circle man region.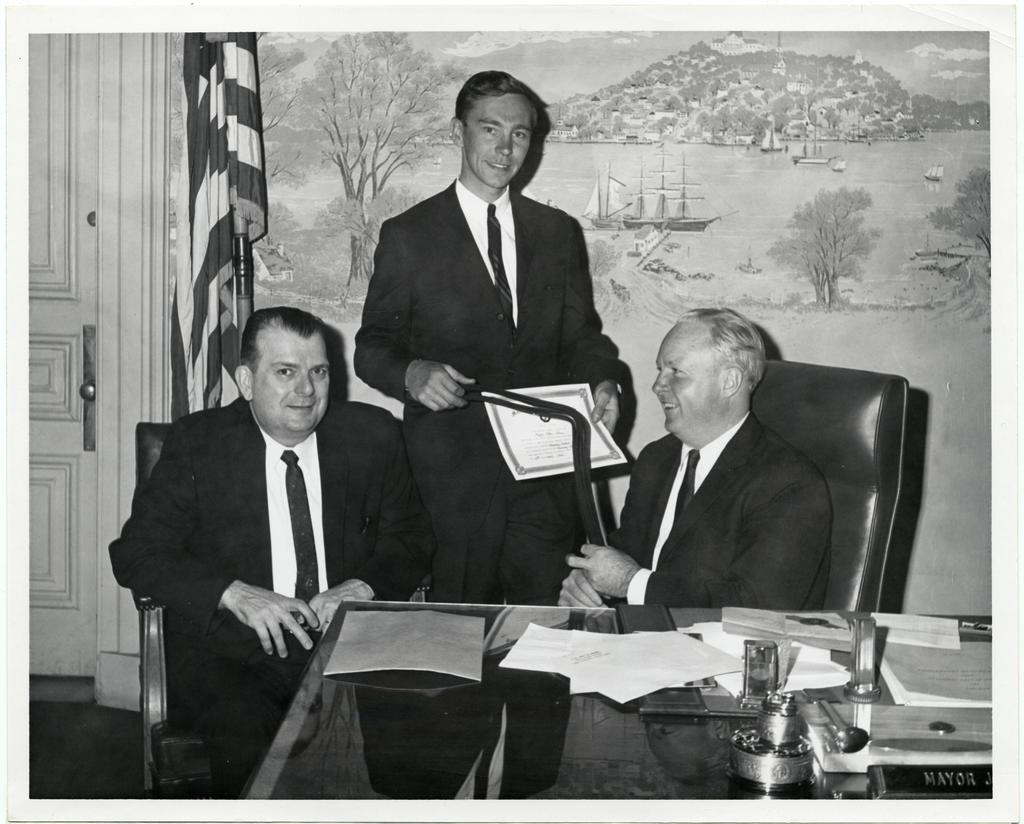
Region: region(352, 69, 631, 804).
